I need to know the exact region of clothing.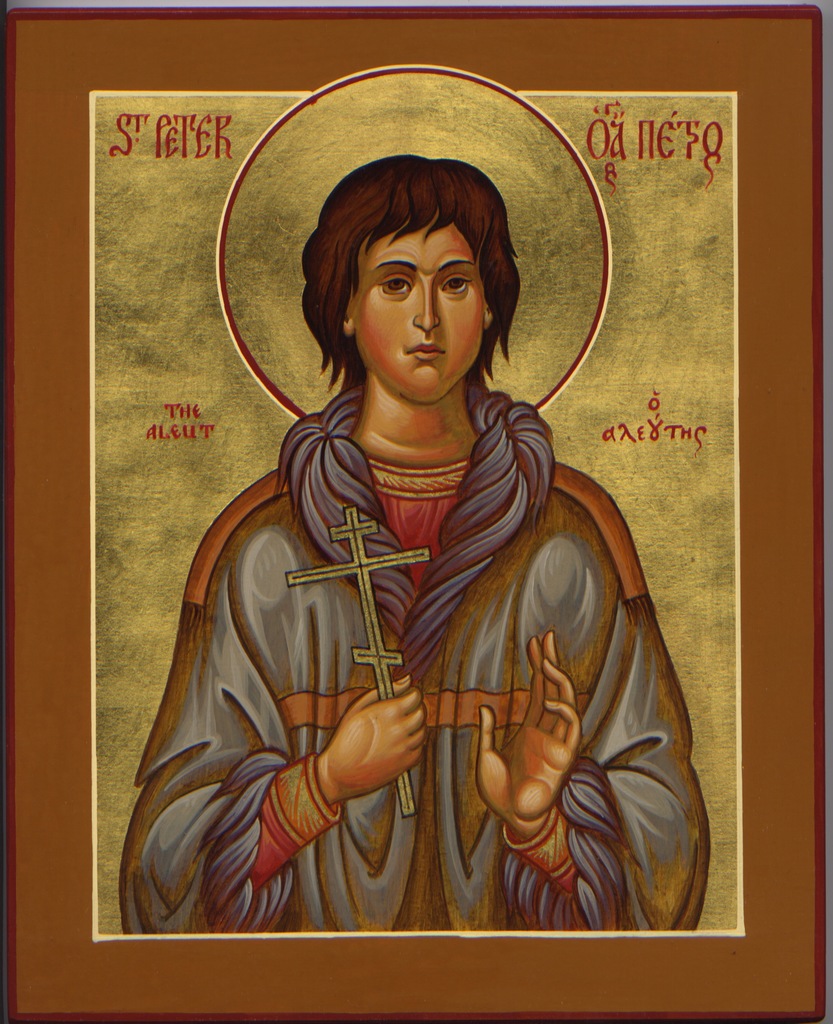
Region: l=128, t=383, r=716, b=931.
